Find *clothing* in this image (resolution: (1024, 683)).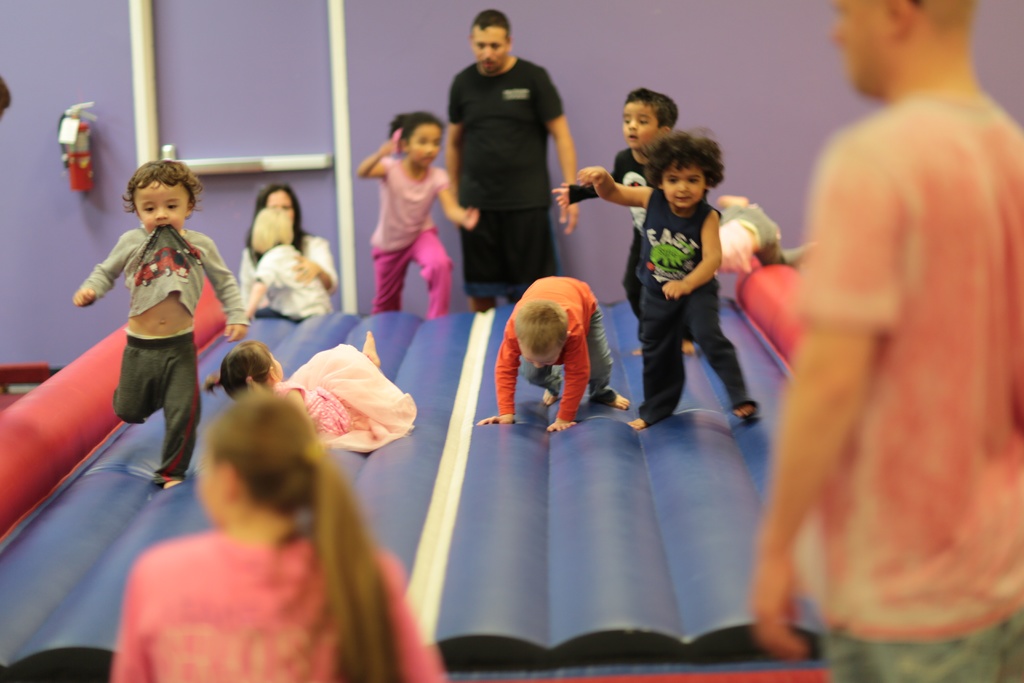
(left=789, top=84, right=1023, bottom=682).
